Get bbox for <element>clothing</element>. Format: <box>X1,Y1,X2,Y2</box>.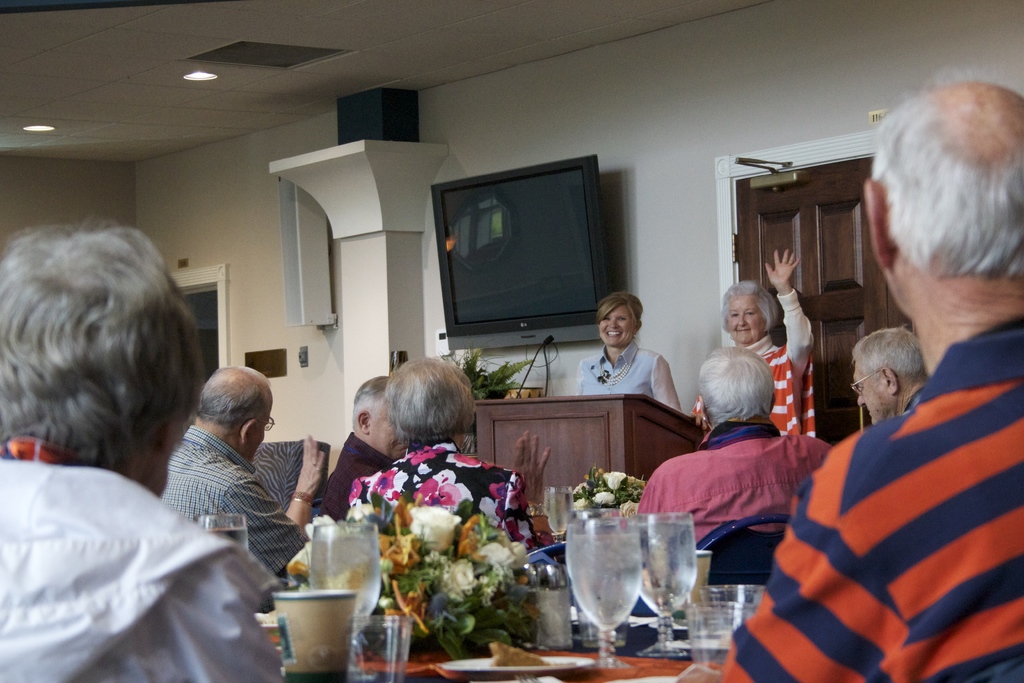
<box>689,287,822,436</box>.
